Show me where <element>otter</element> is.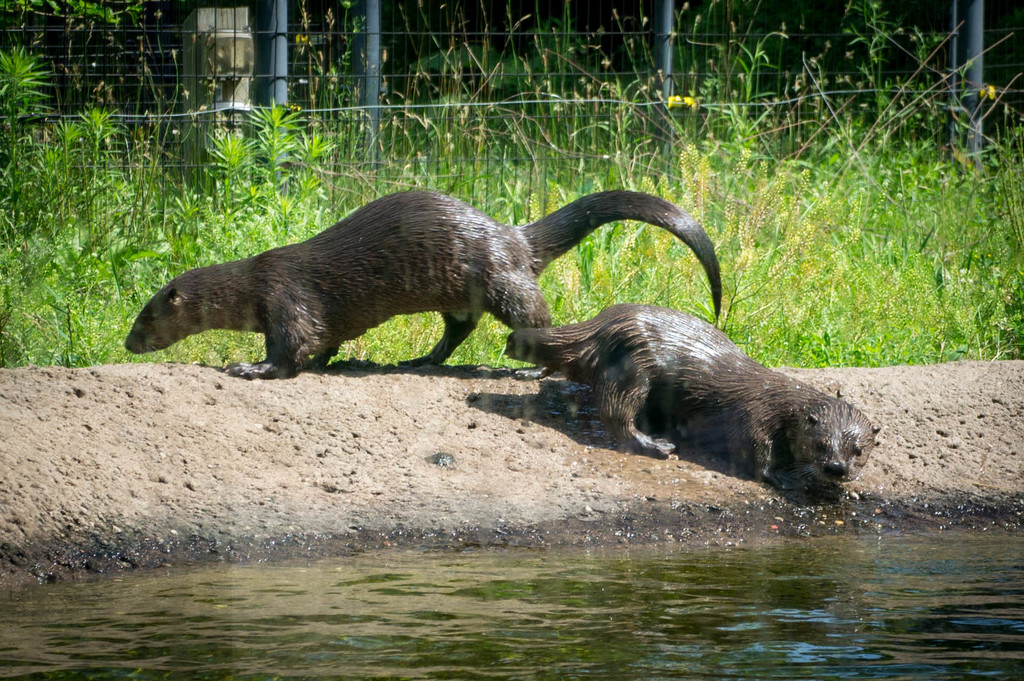
<element>otter</element> is at <region>492, 289, 892, 507</region>.
